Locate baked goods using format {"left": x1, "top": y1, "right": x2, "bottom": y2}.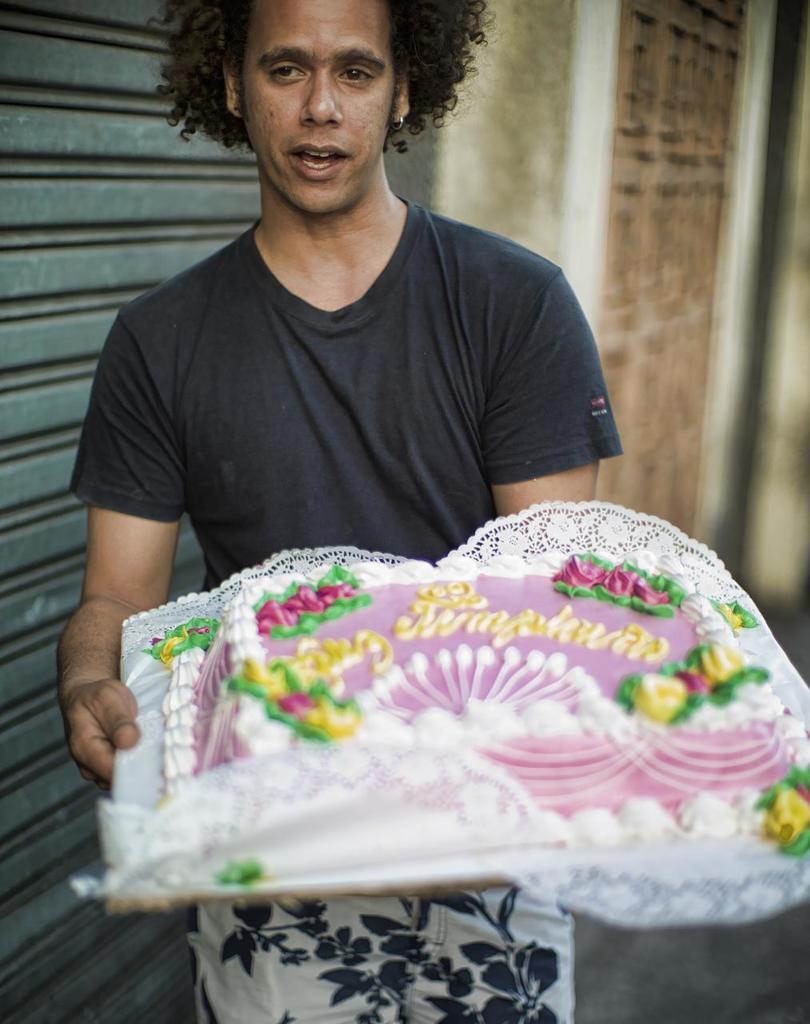
{"left": 77, "top": 511, "right": 796, "bottom": 954}.
